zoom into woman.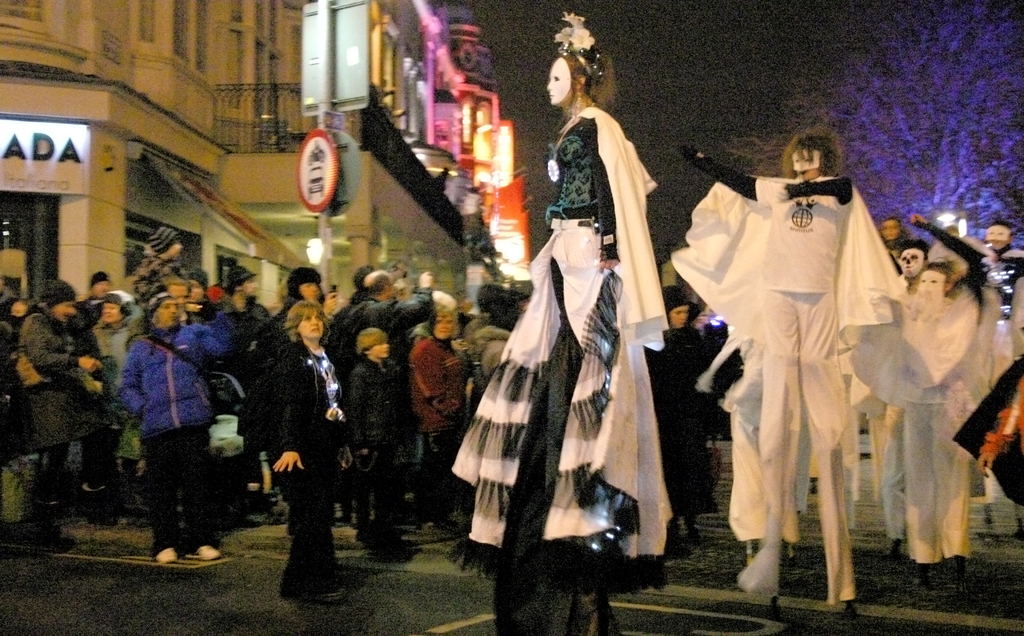
Zoom target: <bbox>646, 284, 692, 522</bbox>.
